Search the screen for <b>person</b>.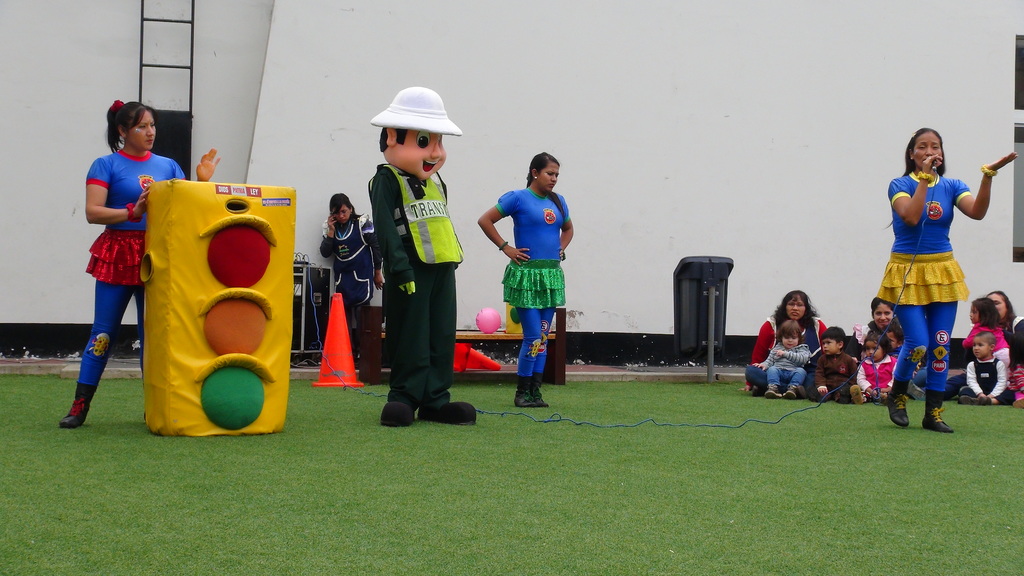
Found at (487, 139, 575, 400).
